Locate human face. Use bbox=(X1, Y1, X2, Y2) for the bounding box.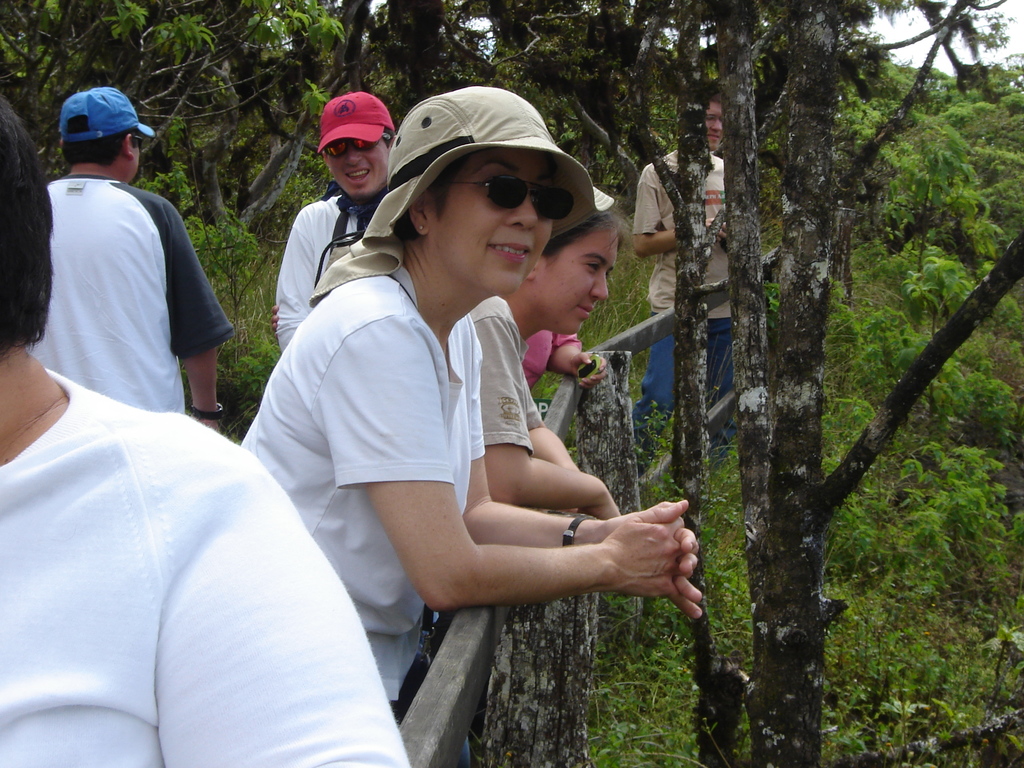
bbox=(323, 137, 388, 192).
